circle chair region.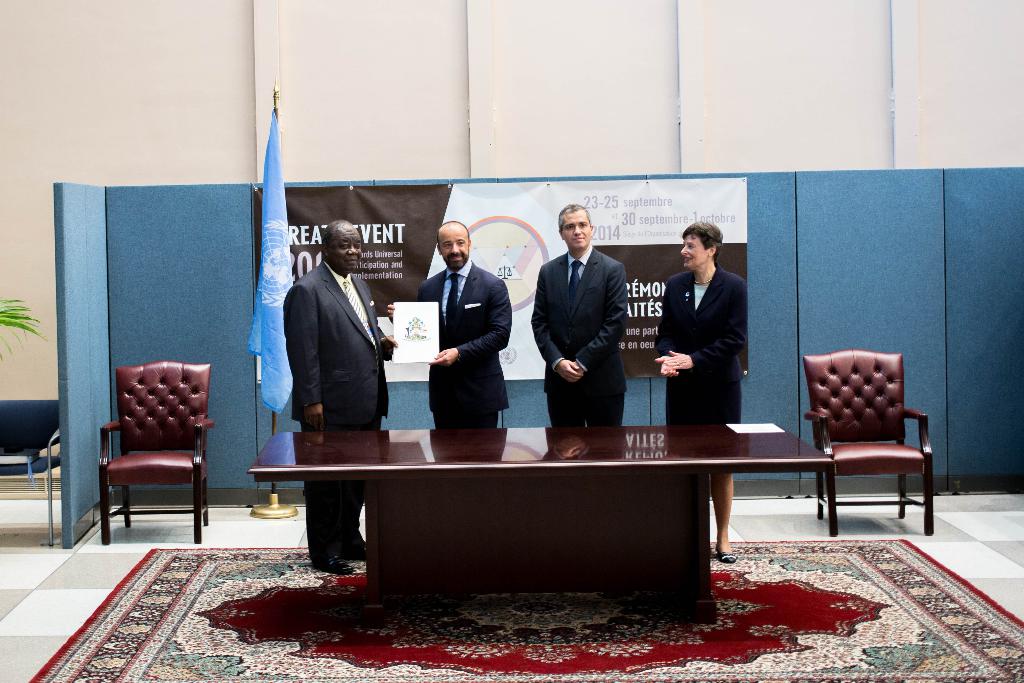
Region: [86,362,214,548].
